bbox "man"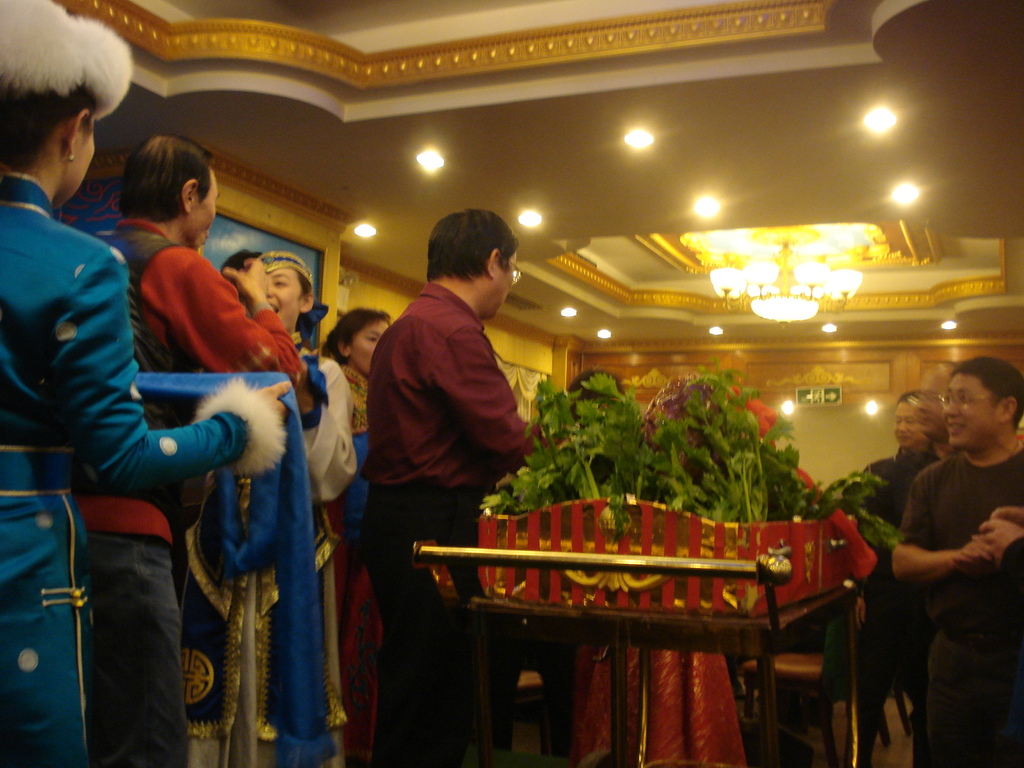
76 132 308 767
